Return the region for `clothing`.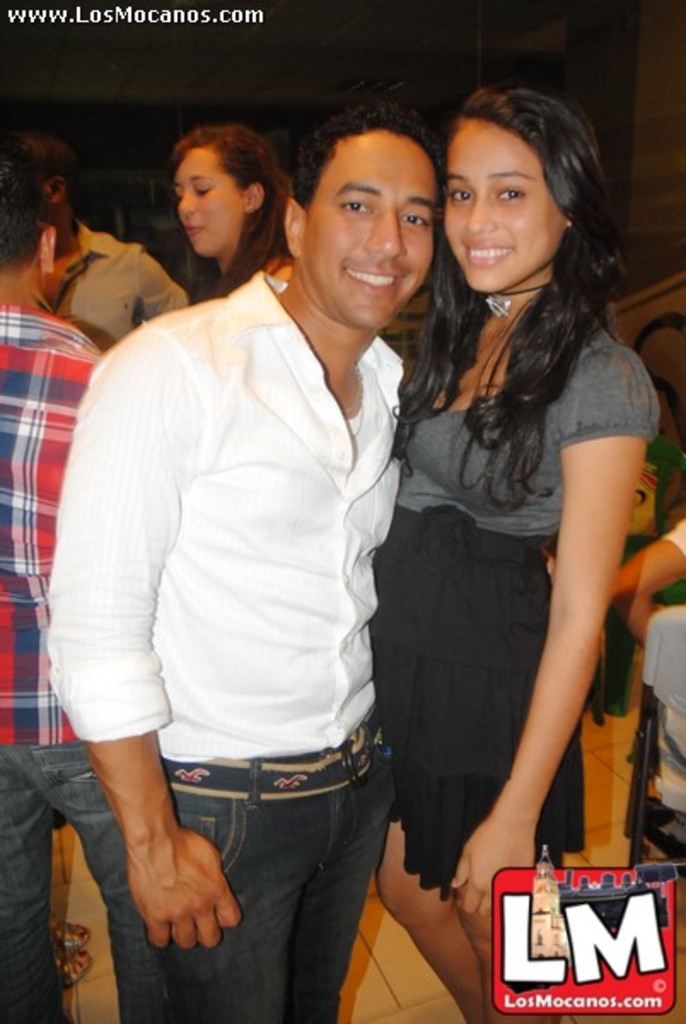
region(44, 268, 403, 1022).
